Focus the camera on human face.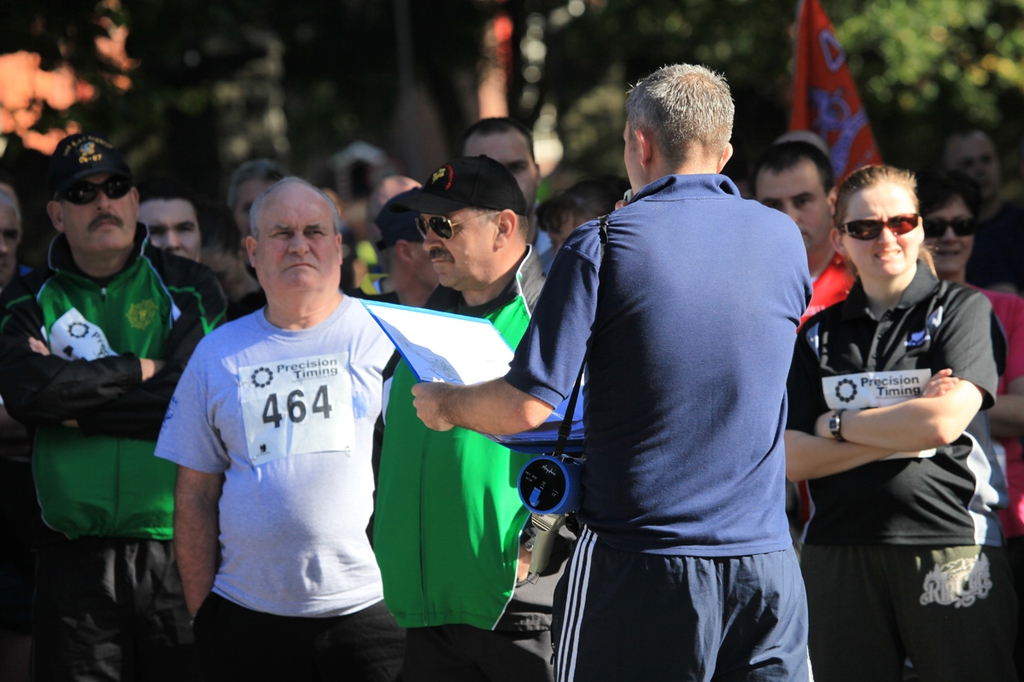
Focus region: region(0, 202, 20, 279).
